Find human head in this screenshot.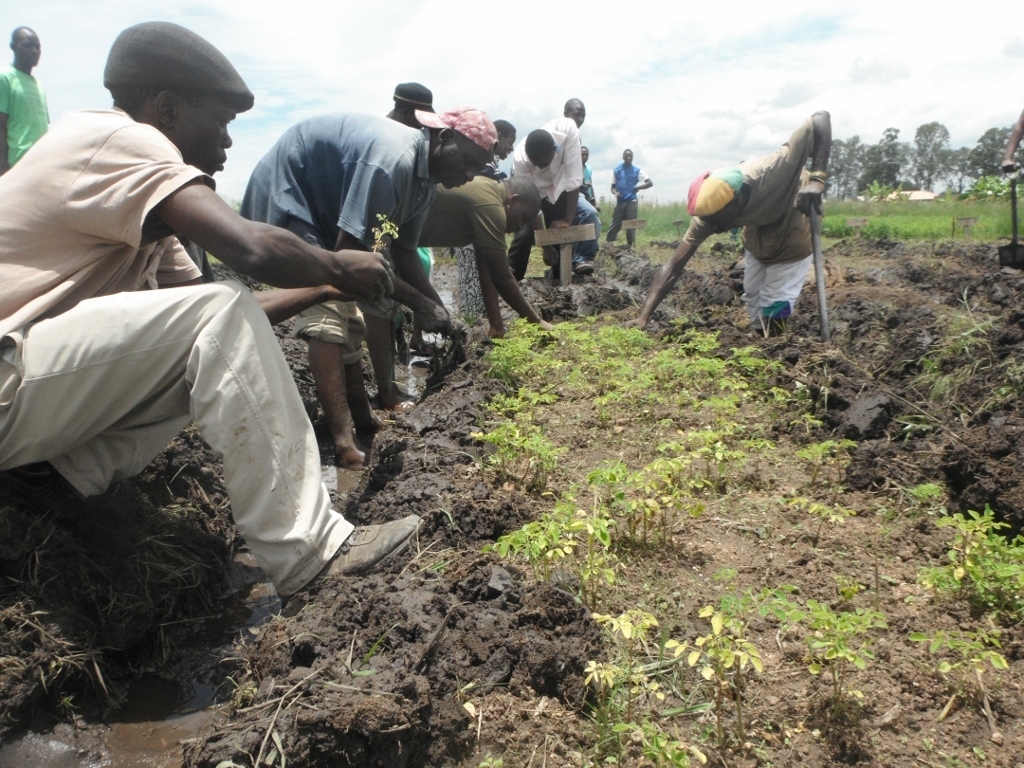
The bounding box for human head is box(576, 145, 590, 163).
